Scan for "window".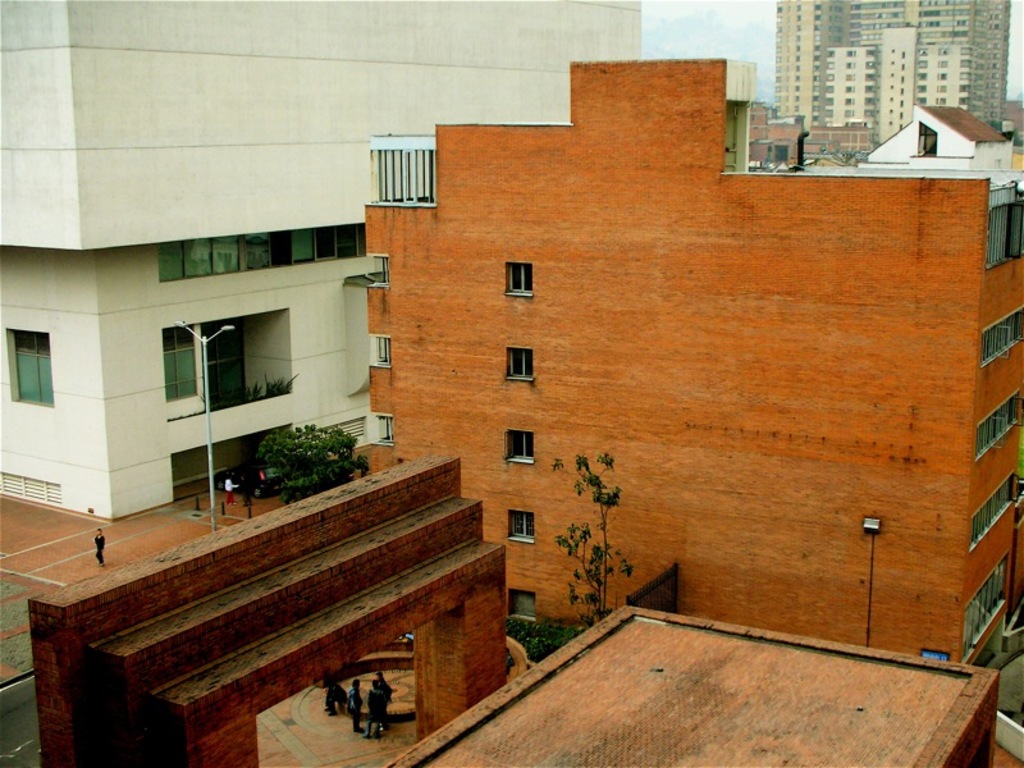
Scan result: box=[507, 346, 536, 378].
